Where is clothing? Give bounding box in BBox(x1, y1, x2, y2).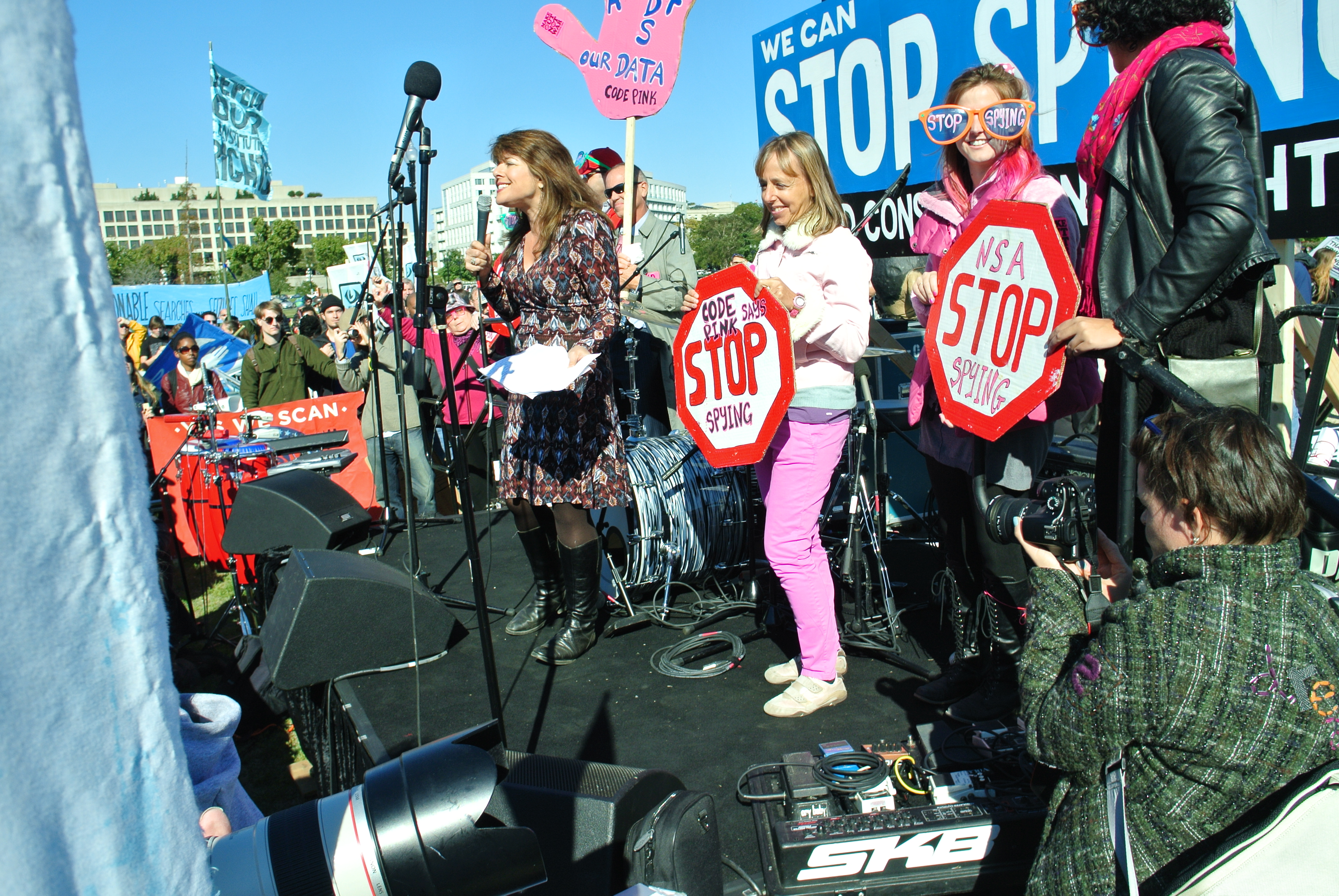
BBox(164, 73, 217, 180).
